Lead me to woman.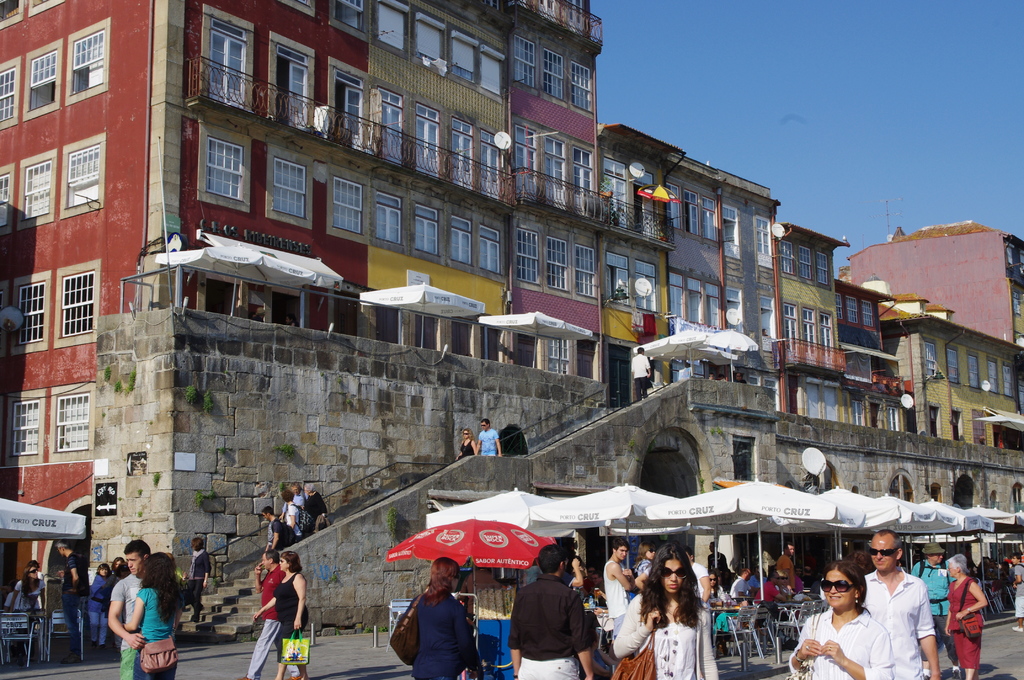
Lead to bbox(822, 577, 904, 675).
